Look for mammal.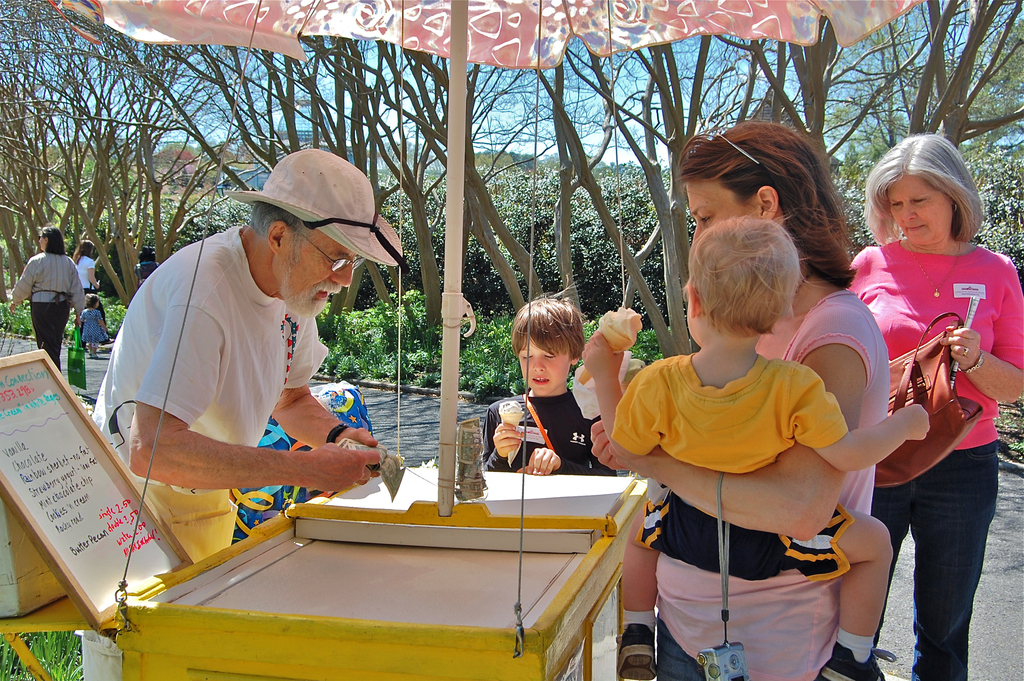
Found: [135,246,164,289].
